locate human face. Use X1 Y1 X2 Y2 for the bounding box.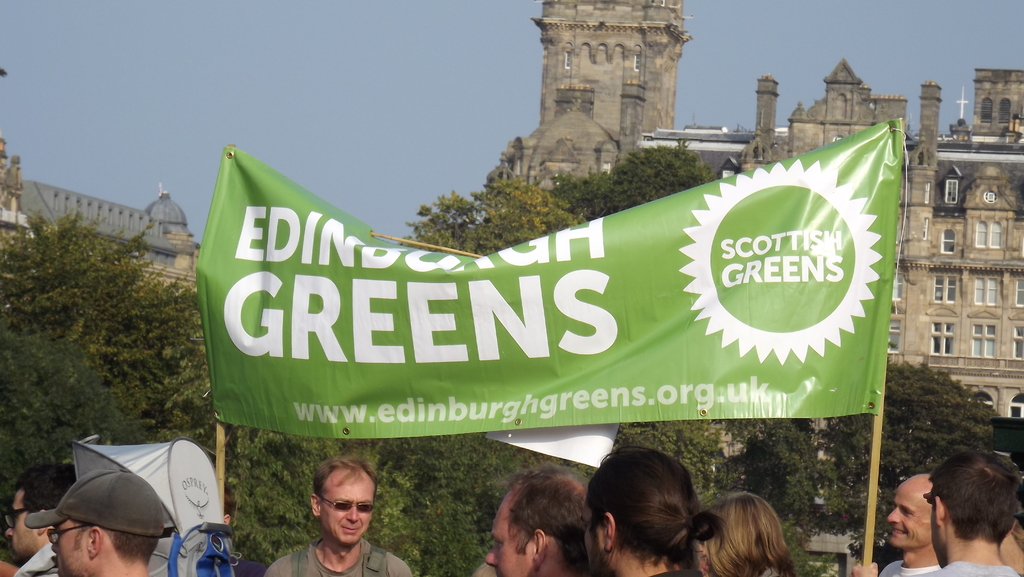
580 501 601 576.
